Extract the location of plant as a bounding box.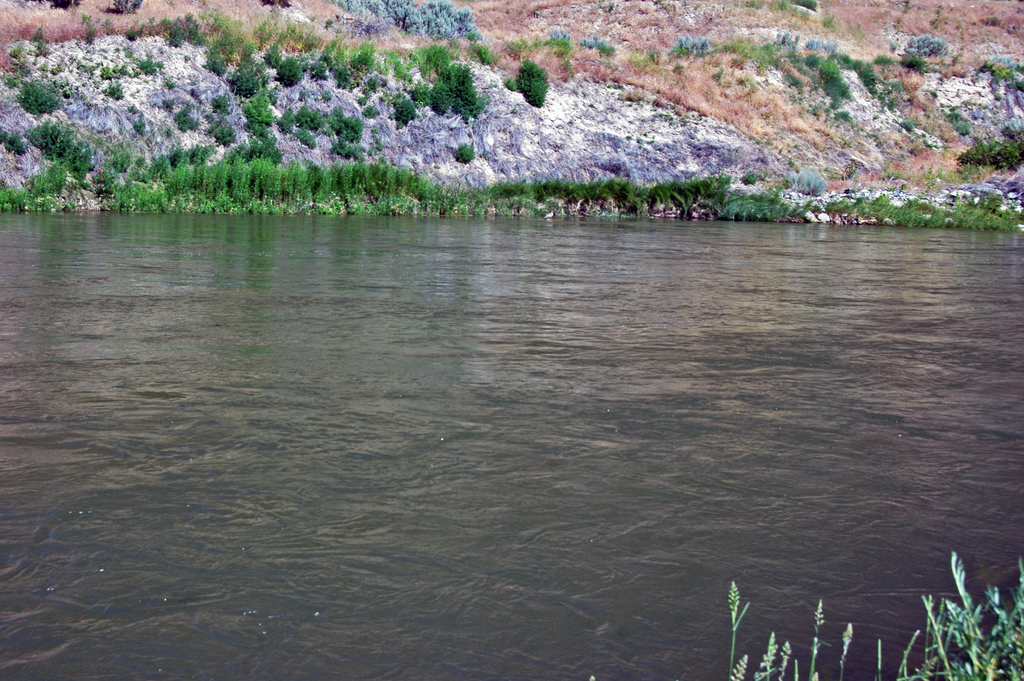
<bbox>292, 26, 323, 53</bbox>.
